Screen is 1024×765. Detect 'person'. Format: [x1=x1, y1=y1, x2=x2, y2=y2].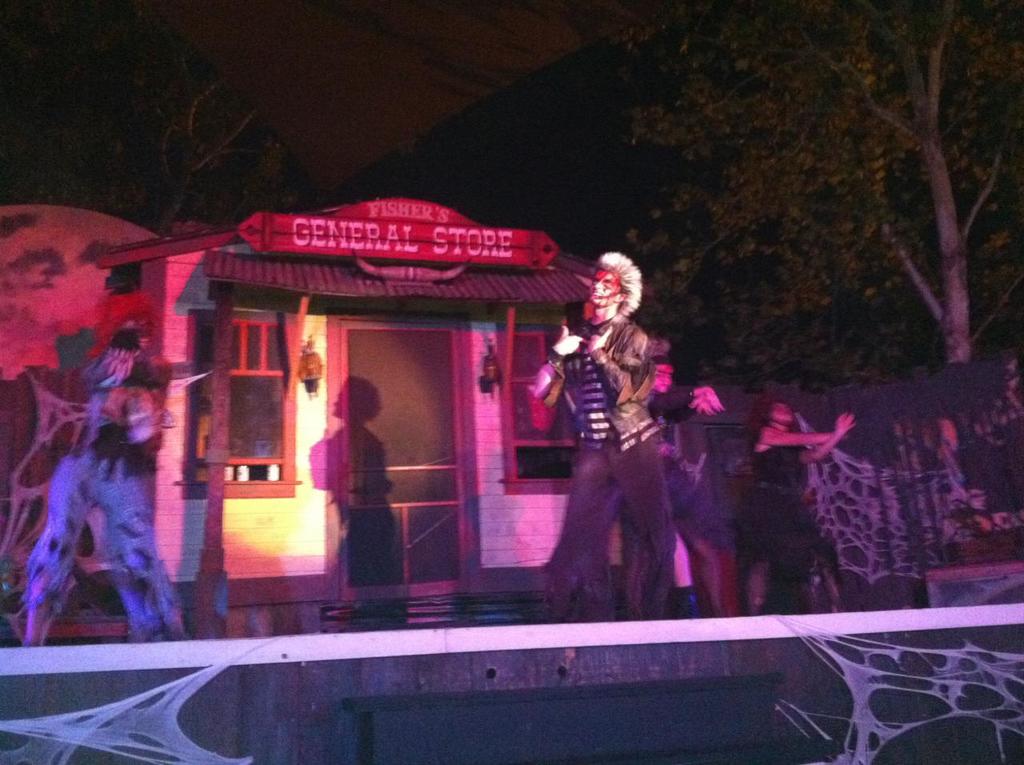
[x1=11, y1=285, x2=198, y2=641].
